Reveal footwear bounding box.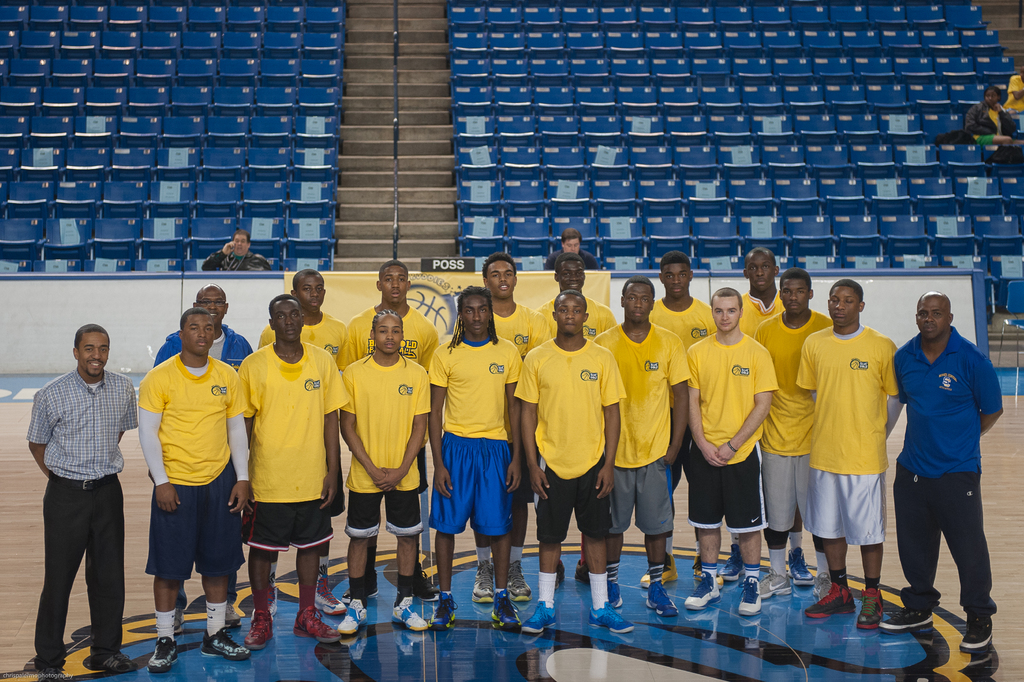
Revealed: 602, 576, 622, 609.
